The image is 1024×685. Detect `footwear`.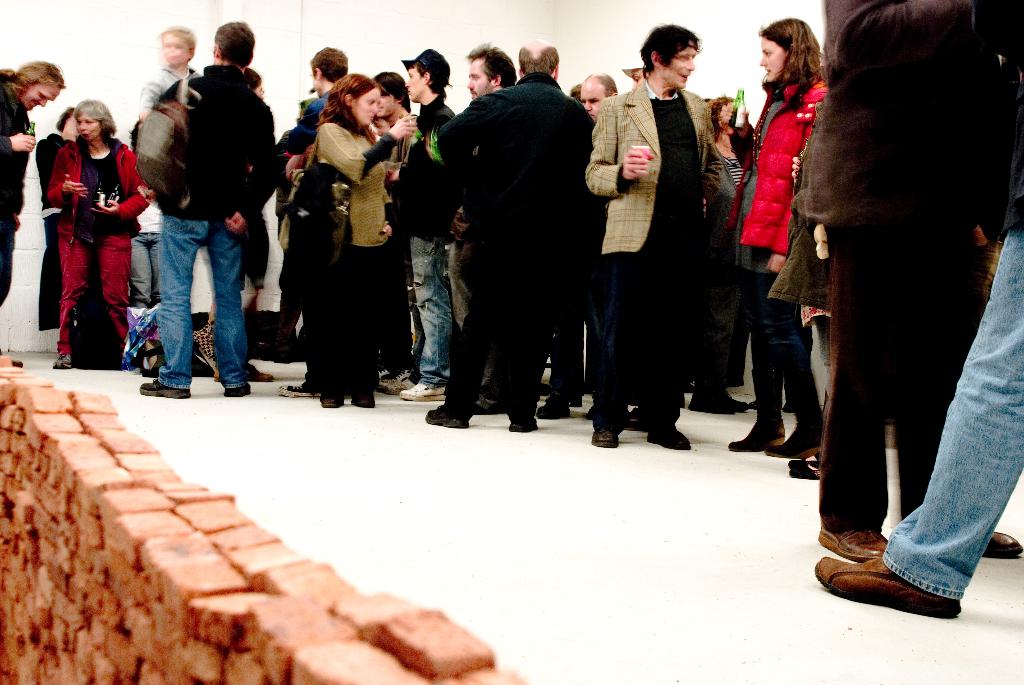
Detection: [978, 528, 1020, 562].
